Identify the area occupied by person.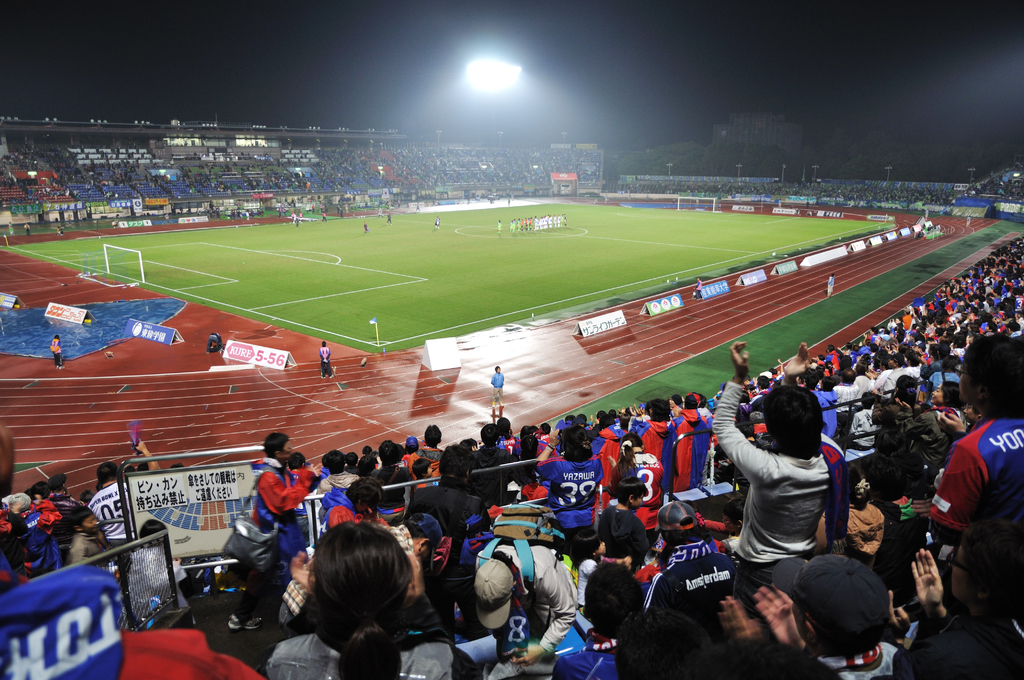
Area: Rect(278, 509, 444, 679).
